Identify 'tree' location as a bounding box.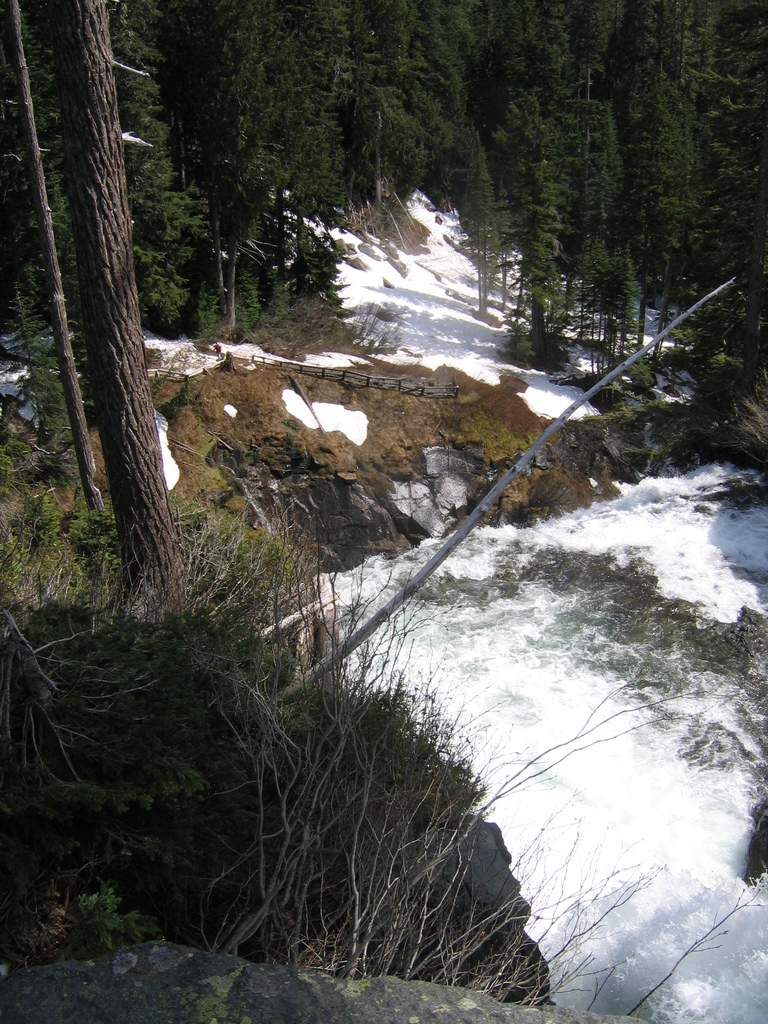
[x1=0, y1=0, x2=107, y2=516].
